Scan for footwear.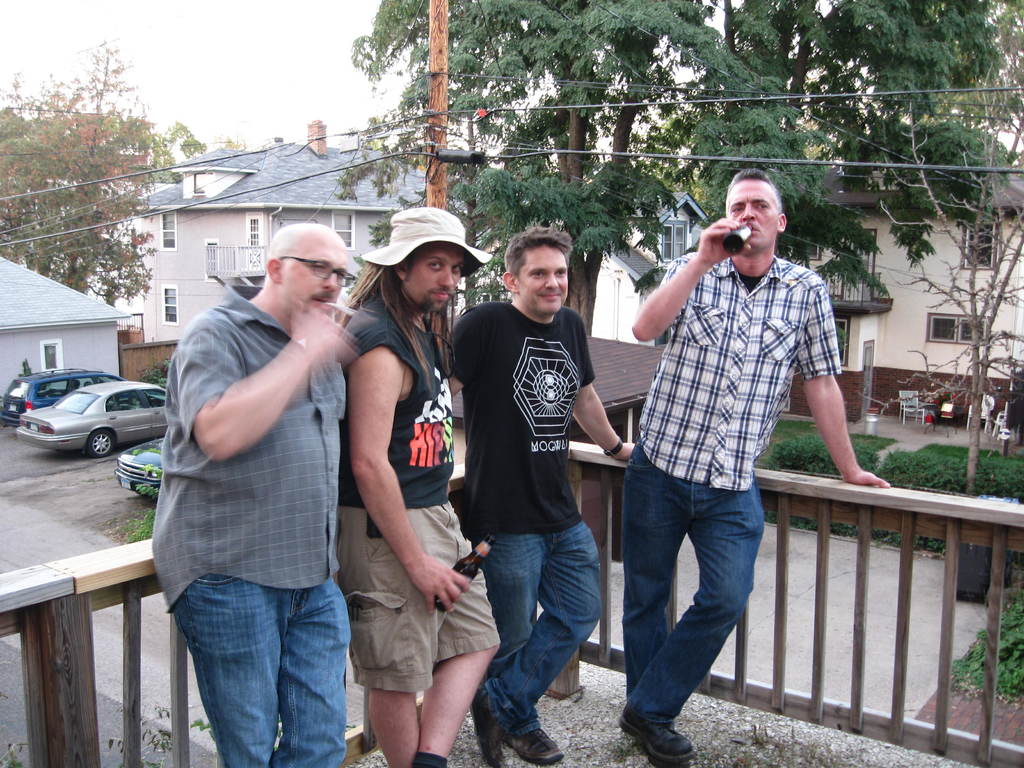
Scan result: {"x1": 618, "y1": 709, "x2": 697, "y2": 765}.
